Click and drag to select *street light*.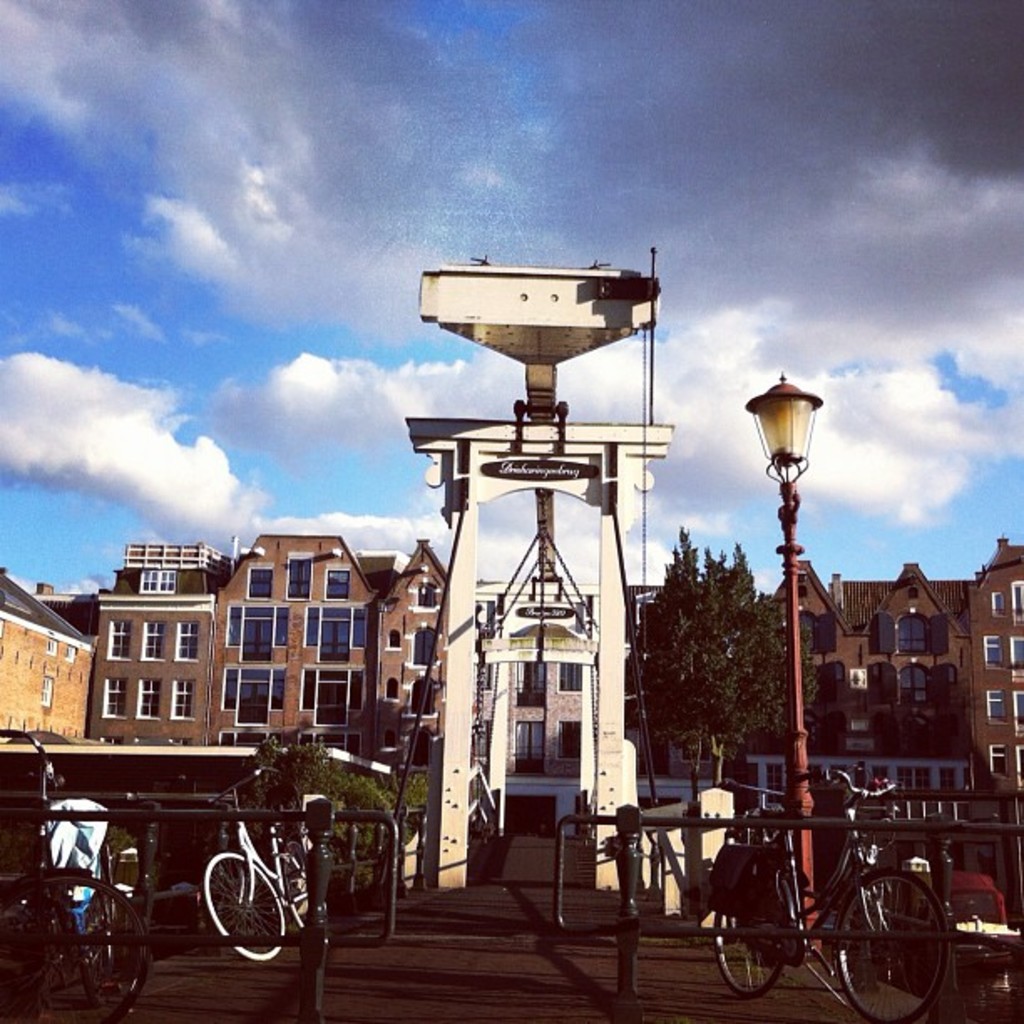
Selection: box(745, 358, 822, 959).
